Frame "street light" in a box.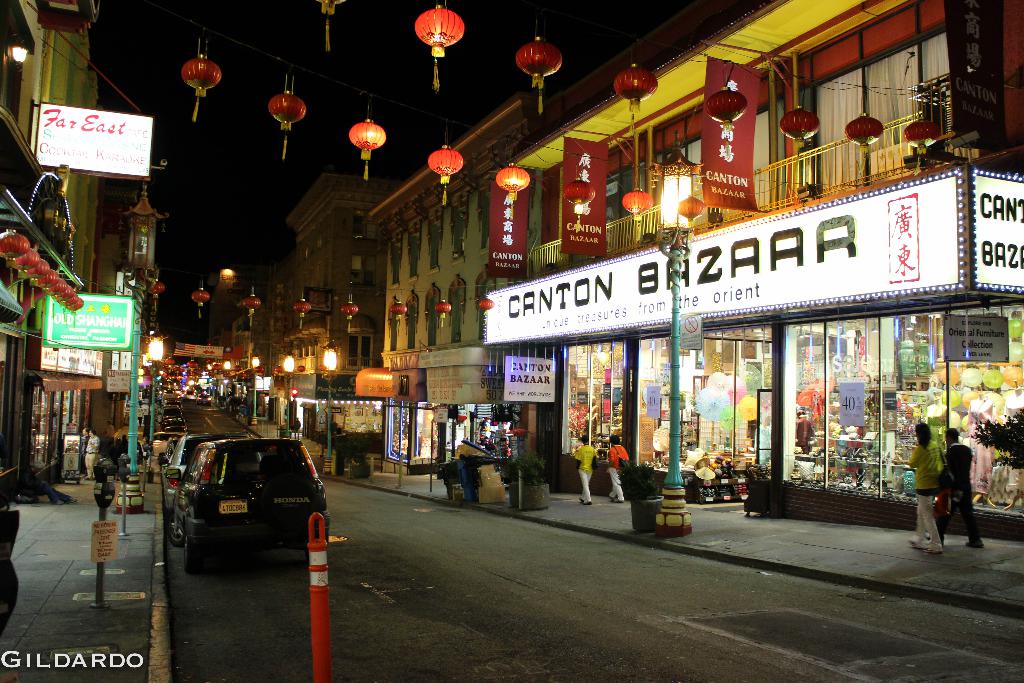
705,63,751,158.
